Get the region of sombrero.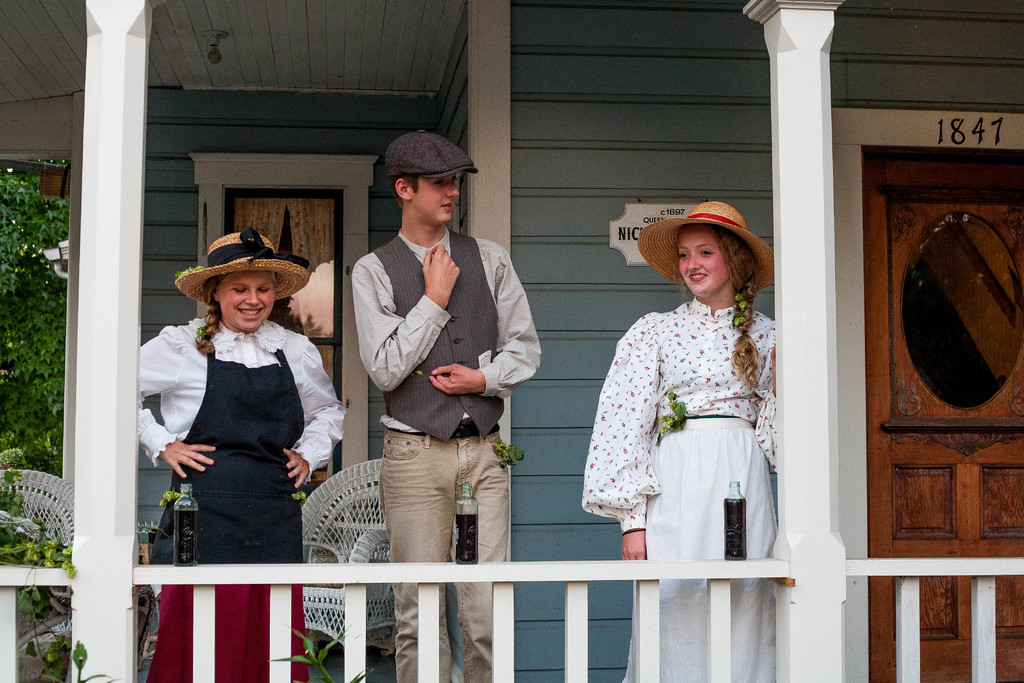
bbox=[168, 227, 319, 338].
